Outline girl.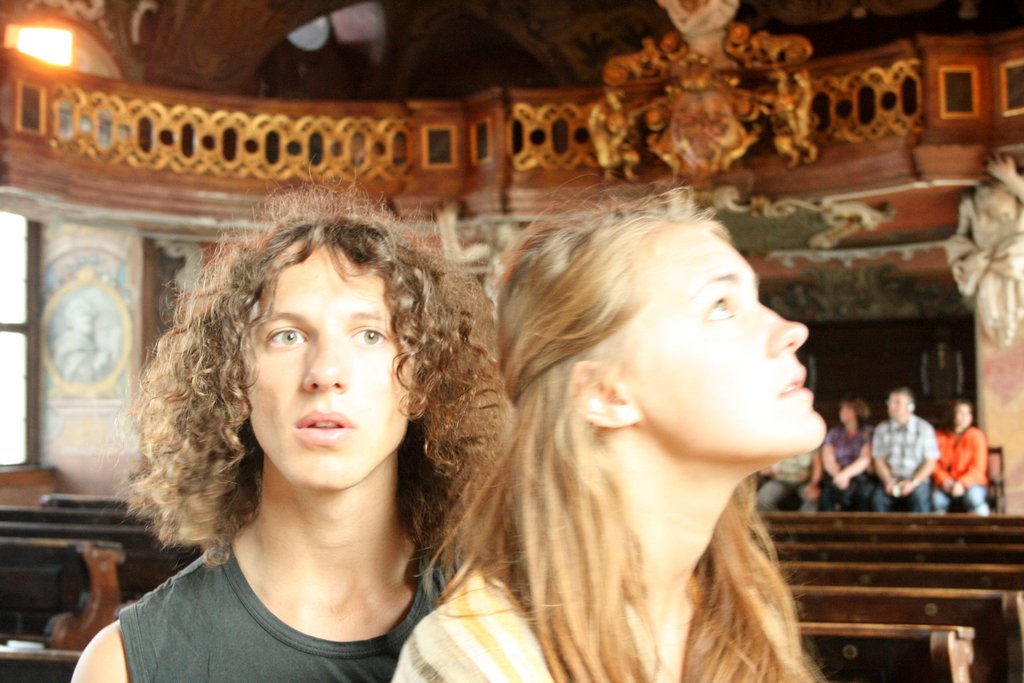
Outline: [x1=389, y1=171, x2=830, y2=682].
